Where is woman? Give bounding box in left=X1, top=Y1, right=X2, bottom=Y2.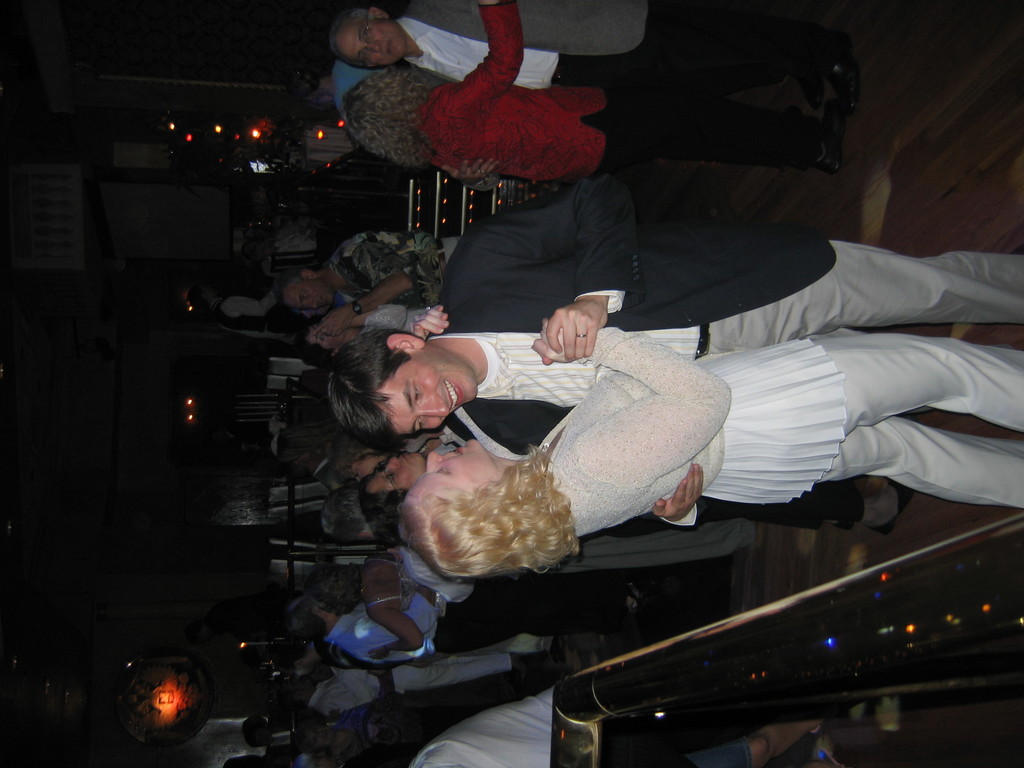
left=344, top=0, right=877, bottom=193.
